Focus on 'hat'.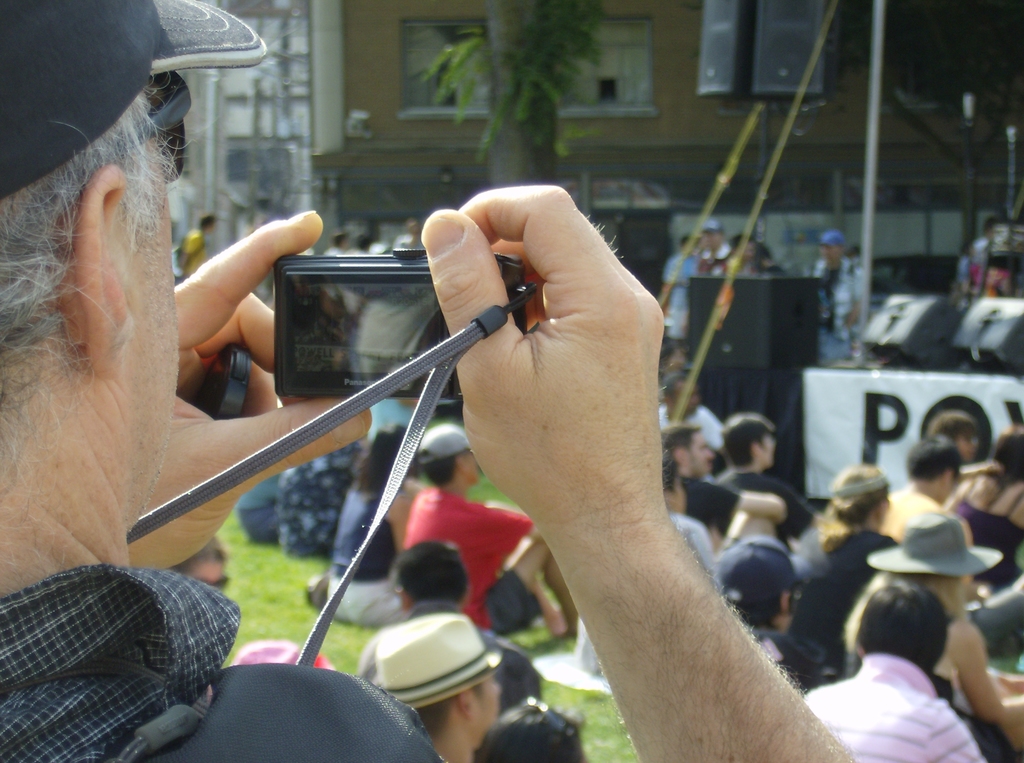
Focused at {"left": 813, "top": 229, "right": 843, "bottom": 246}.
